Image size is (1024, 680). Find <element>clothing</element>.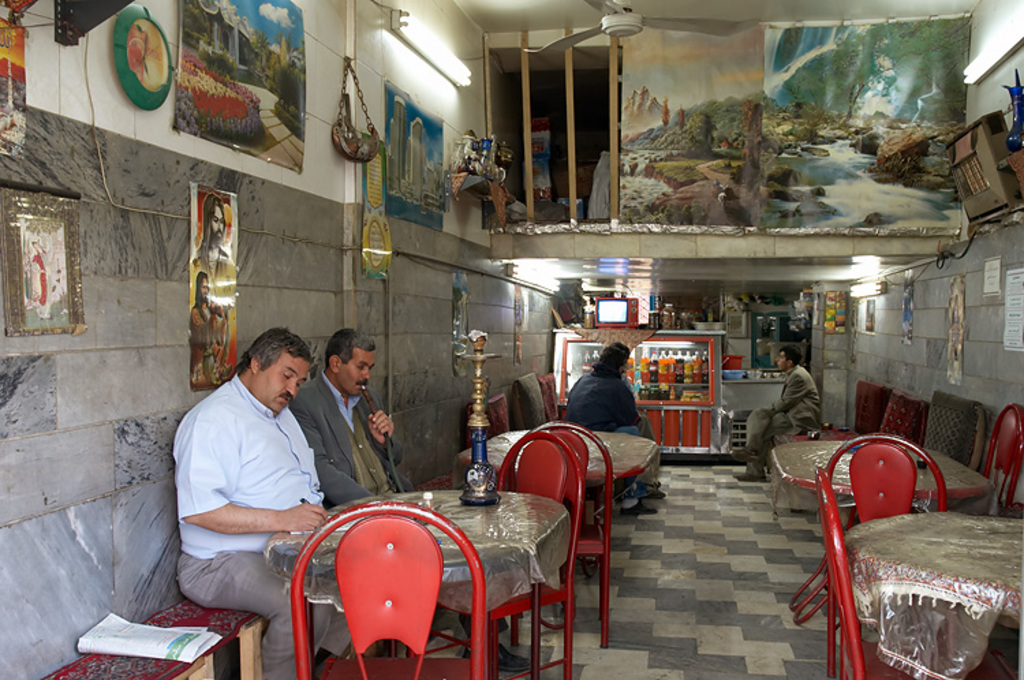
(x1=741, y1=360, x2=826, y2=474).
